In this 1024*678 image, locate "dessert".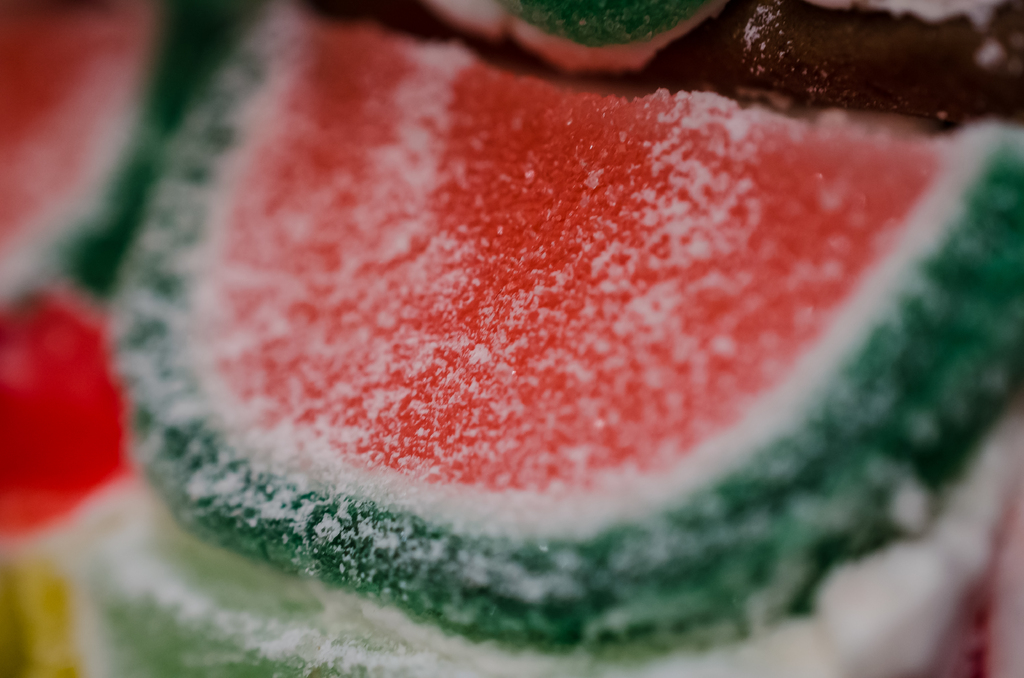
Bounding box: detection(74, 0, 998, 624).
